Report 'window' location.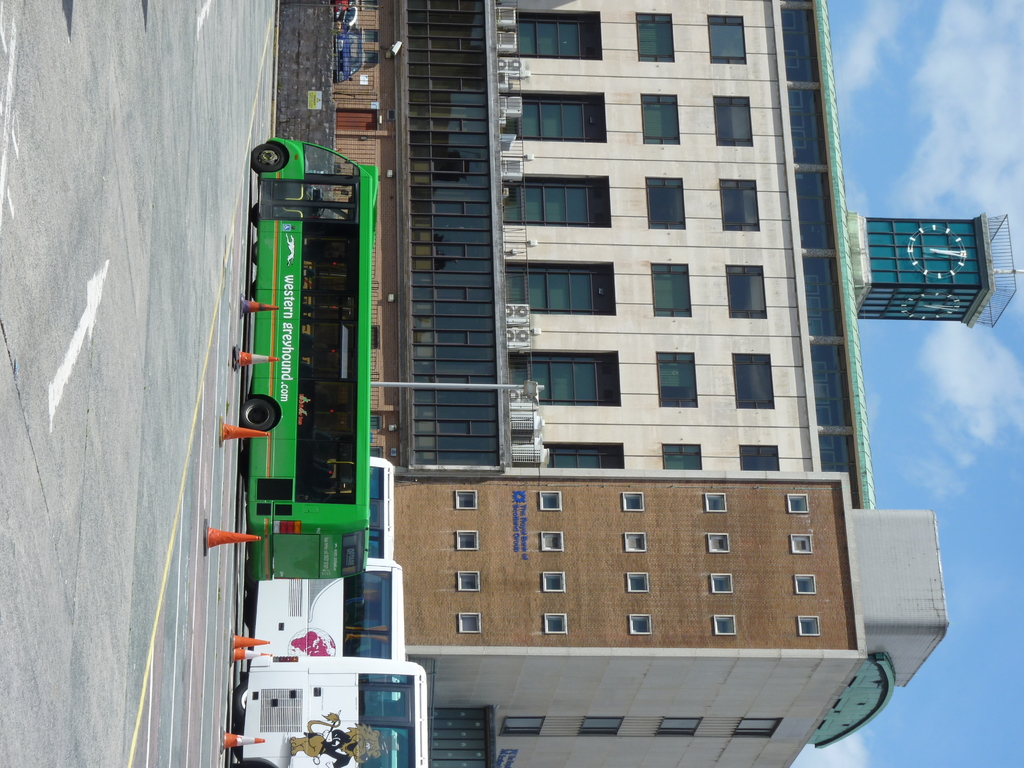
Report: bbox=(623, 492, 641, 511).
